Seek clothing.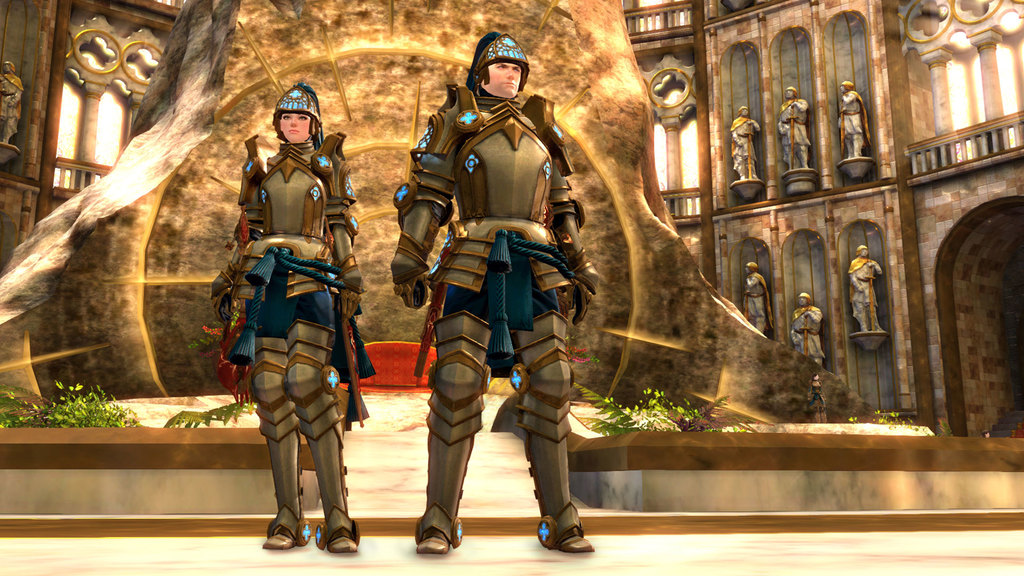
212, 132, 356, 548.
